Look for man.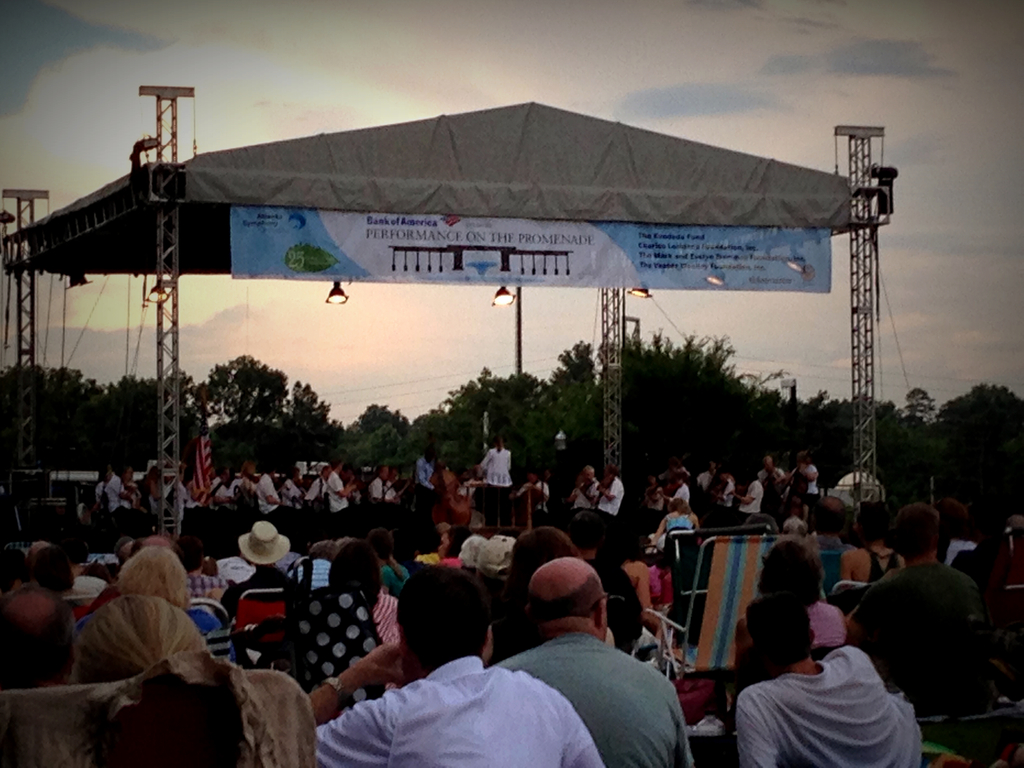
Found: box=[563, 463, 604, 516].
